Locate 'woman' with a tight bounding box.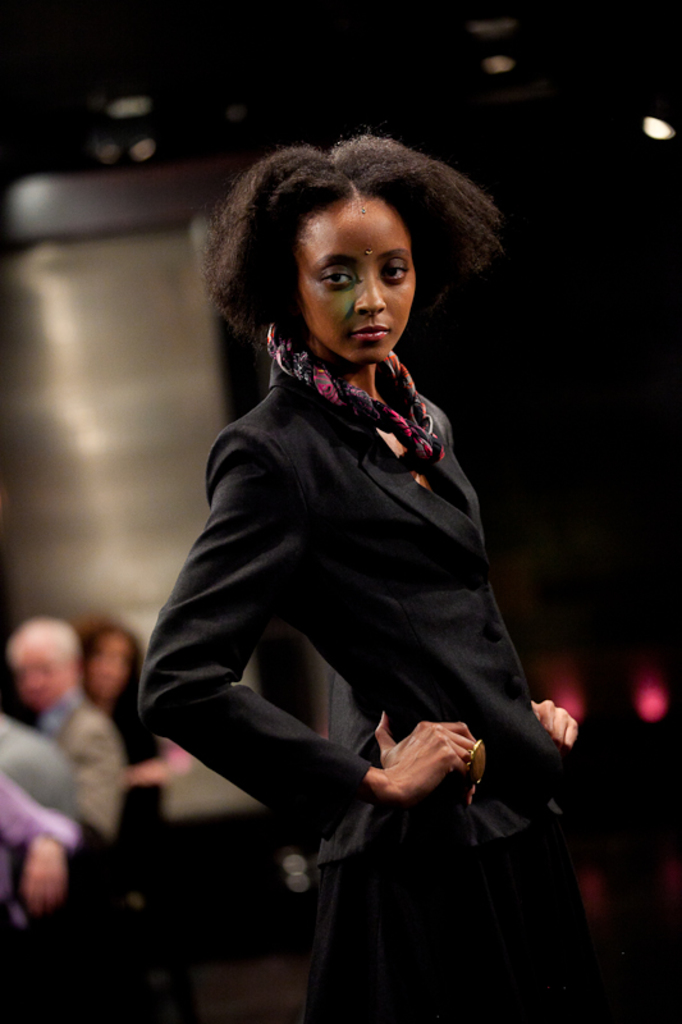
(left=73, top=609, right=191, bottom=845).
